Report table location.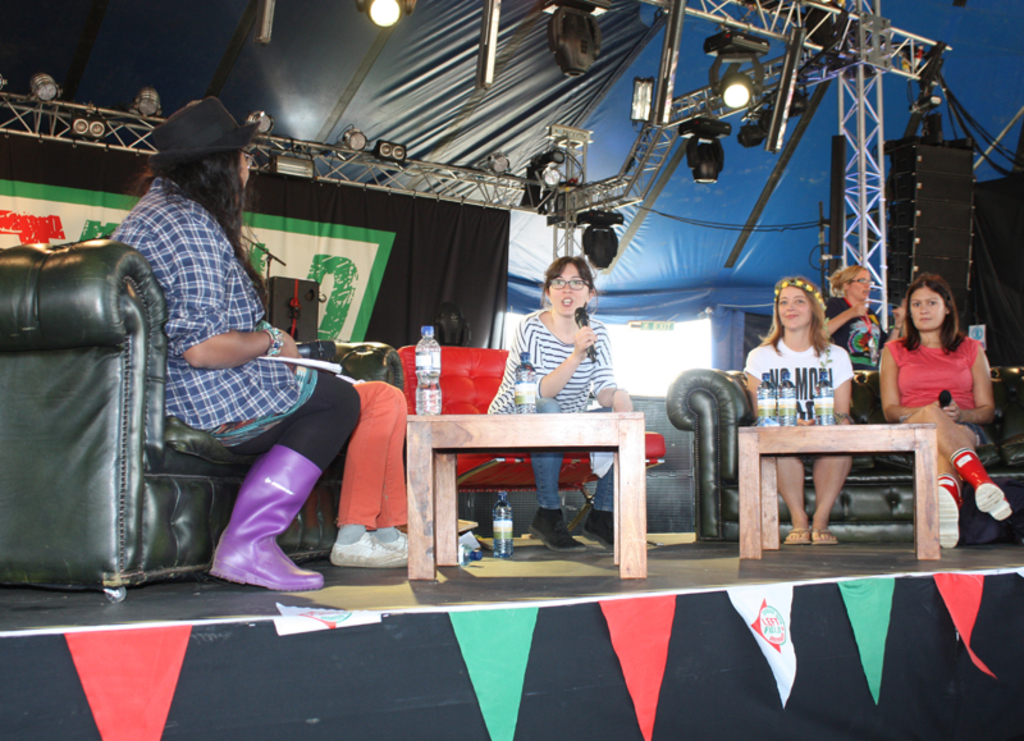
Report: (left=402, top=410, right=648, bottom=586).
